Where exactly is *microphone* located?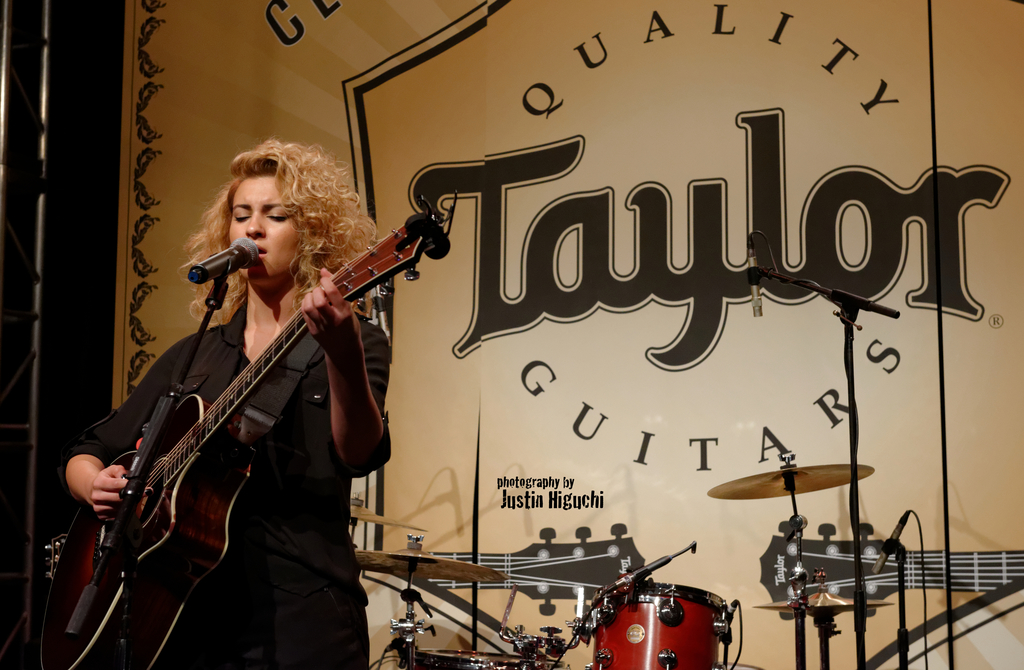
Its bounding box is {"x1": 748, "y1": 237, "x2": 765, "y2": 316}.
